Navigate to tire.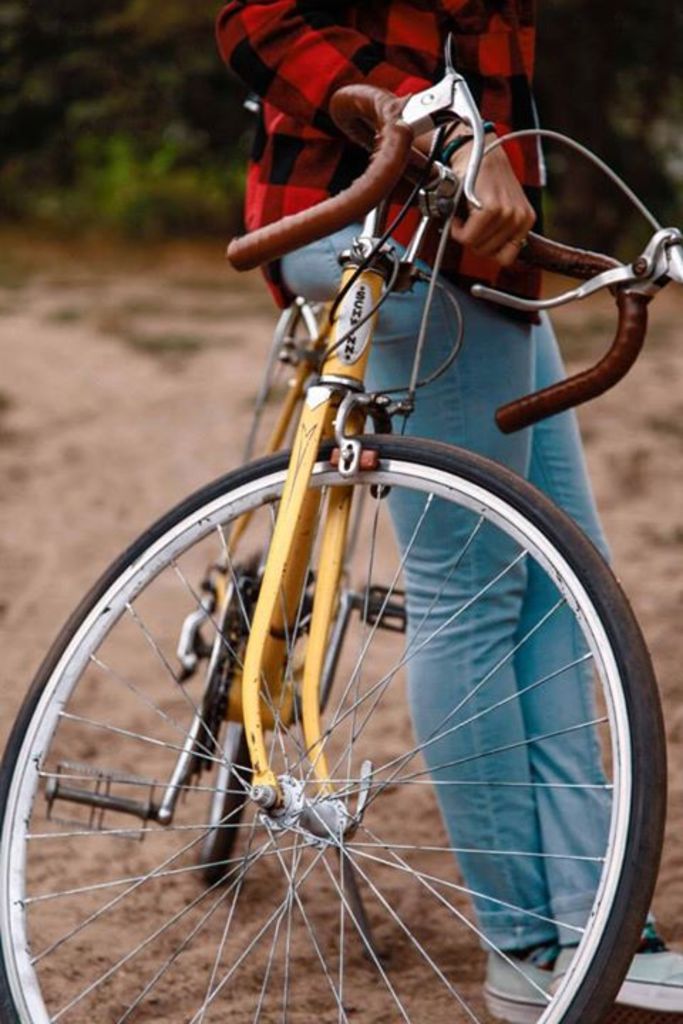
Navigation target: crop(0, 431, 665, 1021).
